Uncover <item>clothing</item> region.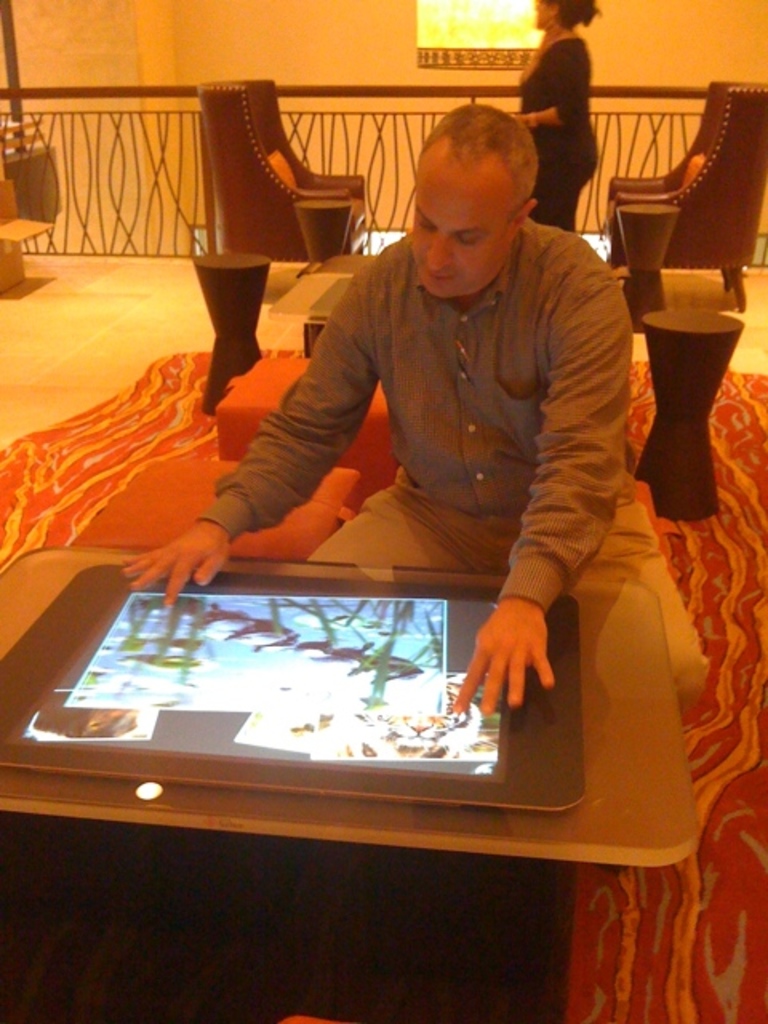
Uncovered: 517,40,602,237.
